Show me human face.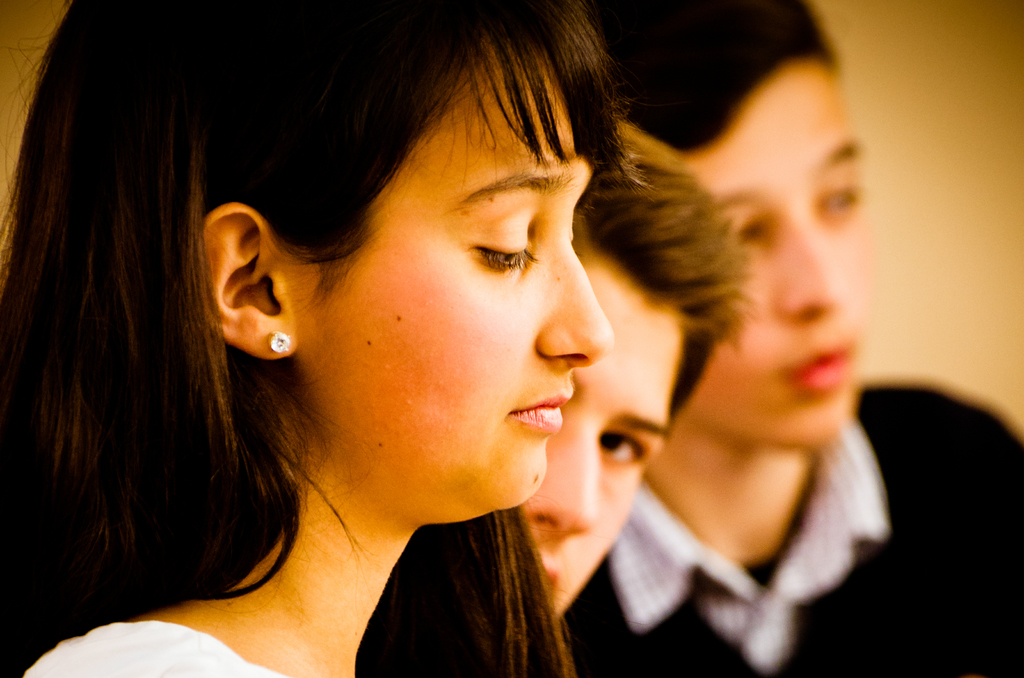
human face is here: pyautogui.locateOnScreen(308, 52, 617, 522).
